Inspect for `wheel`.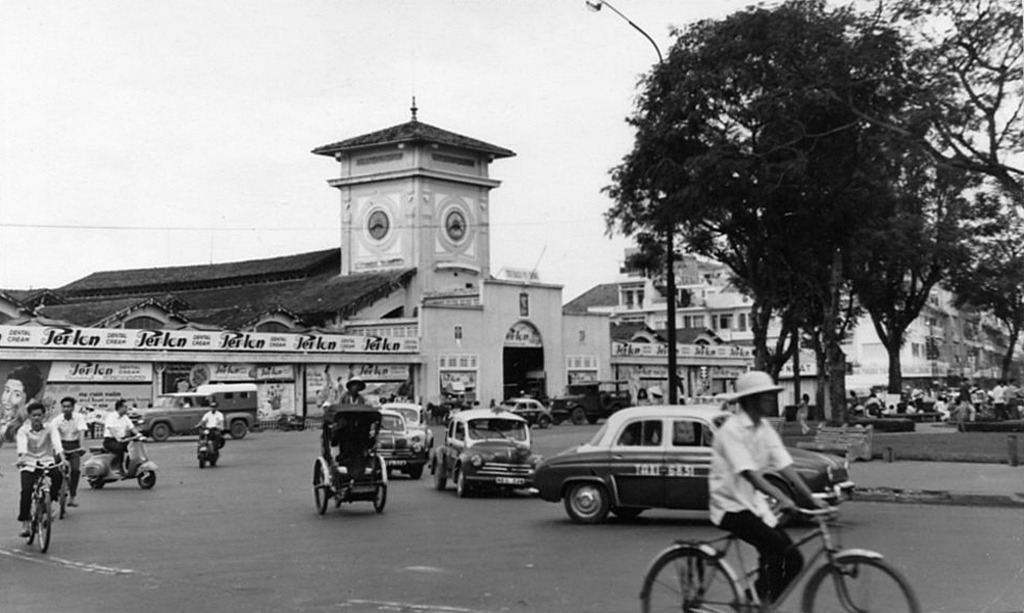
Inspection: bbox=[636, 544, 747, 612].
